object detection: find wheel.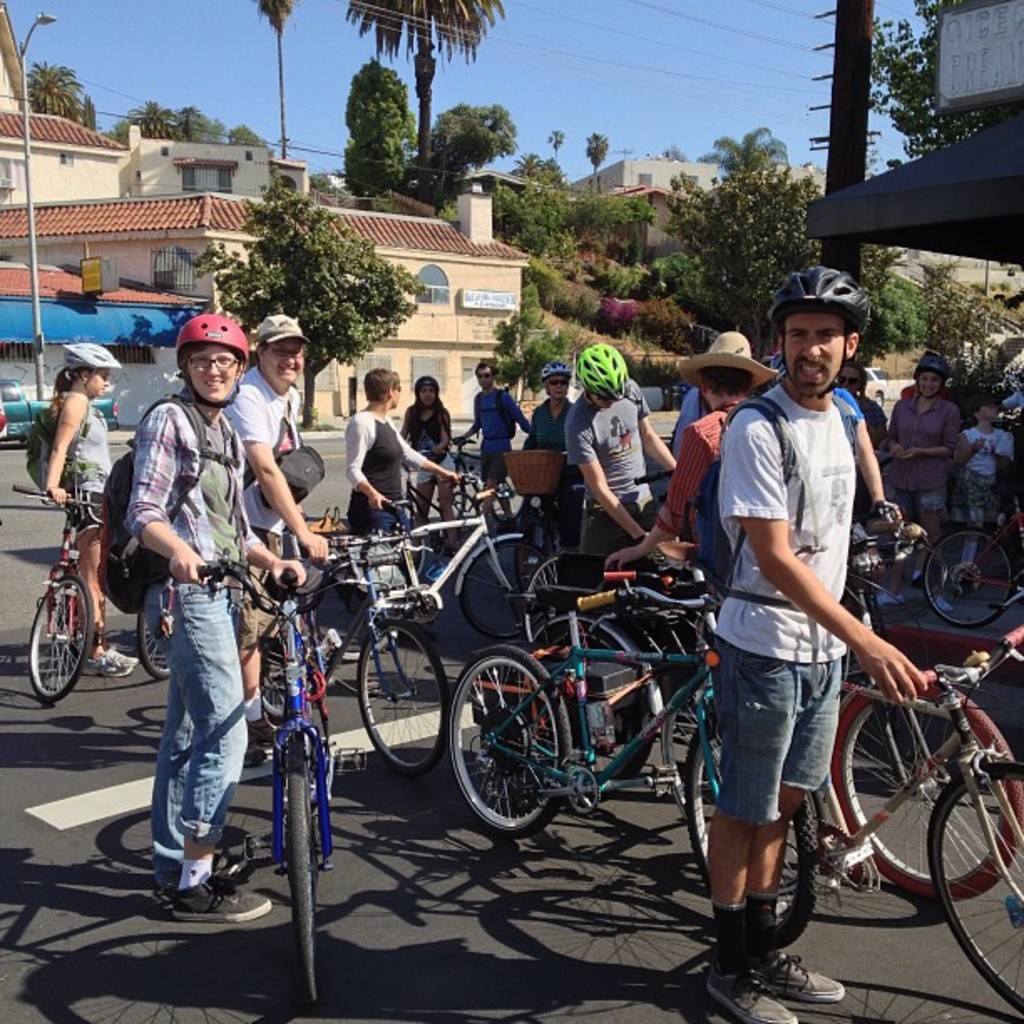
{"left": 842, "top": 673, "right": 1022, "bottom": 897}.
